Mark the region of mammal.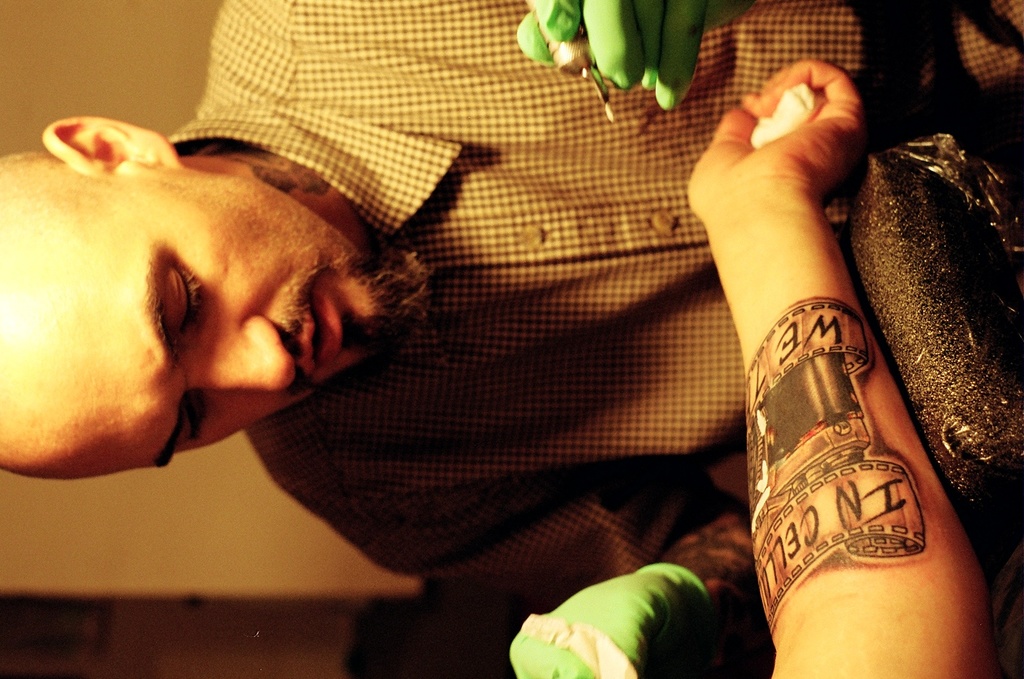
Region: rect(22, 70, 842, 601).
